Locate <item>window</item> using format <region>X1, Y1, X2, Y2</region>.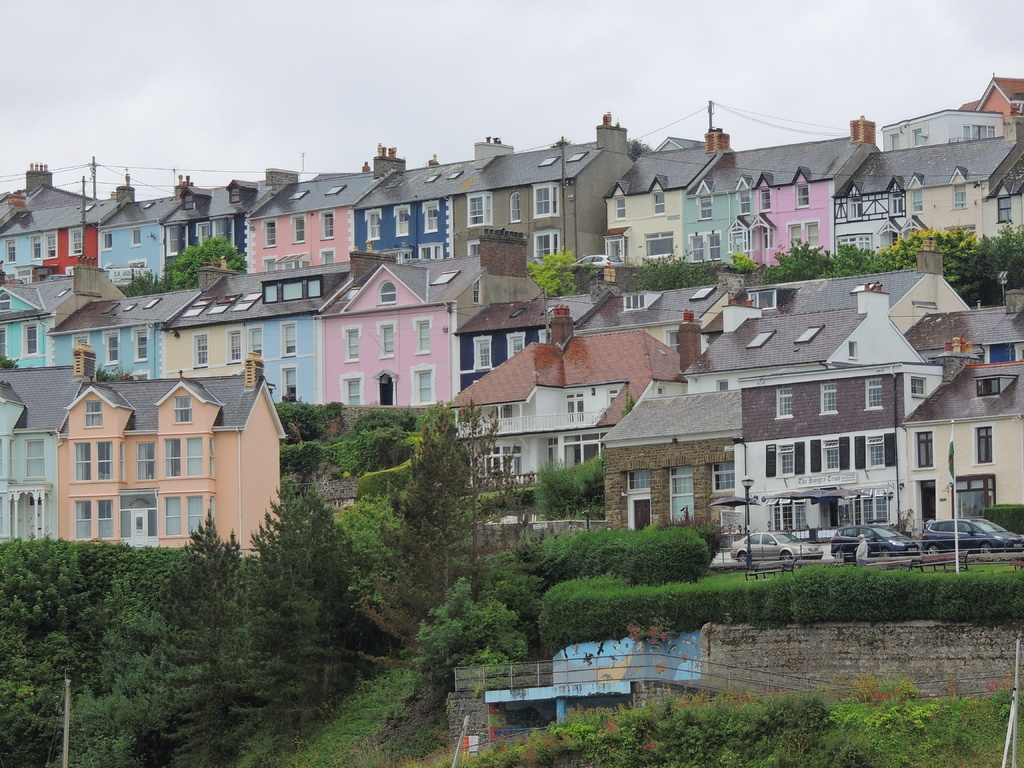
<region>468, 198, 493, 224</region>.
